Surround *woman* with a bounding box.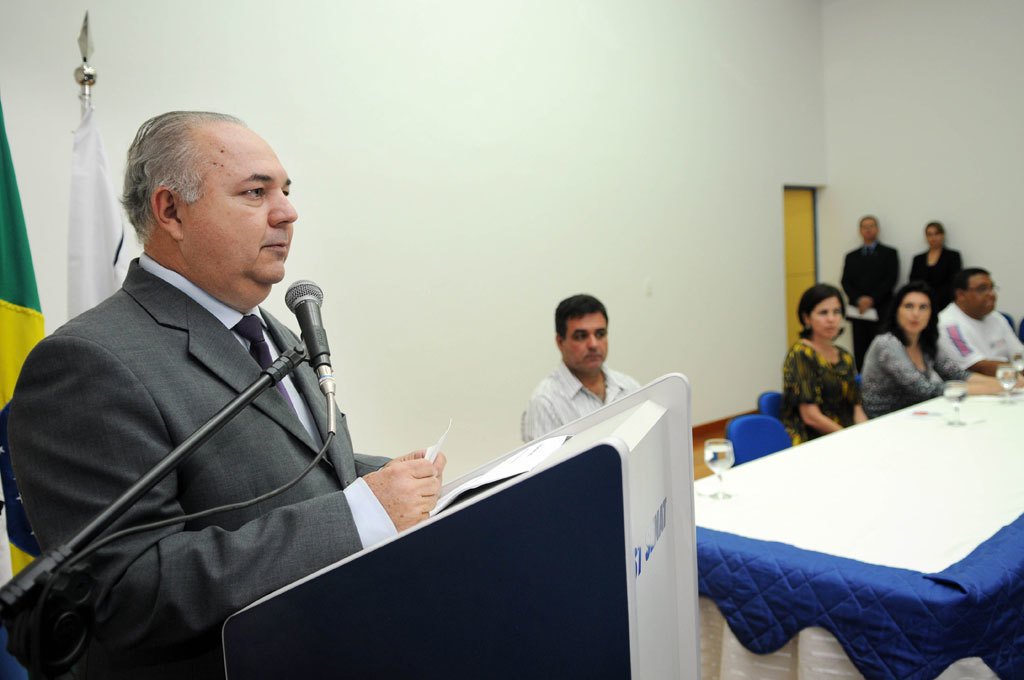
{"left": 859, "top": 282, "right": 1023, "bottom": 425}.
